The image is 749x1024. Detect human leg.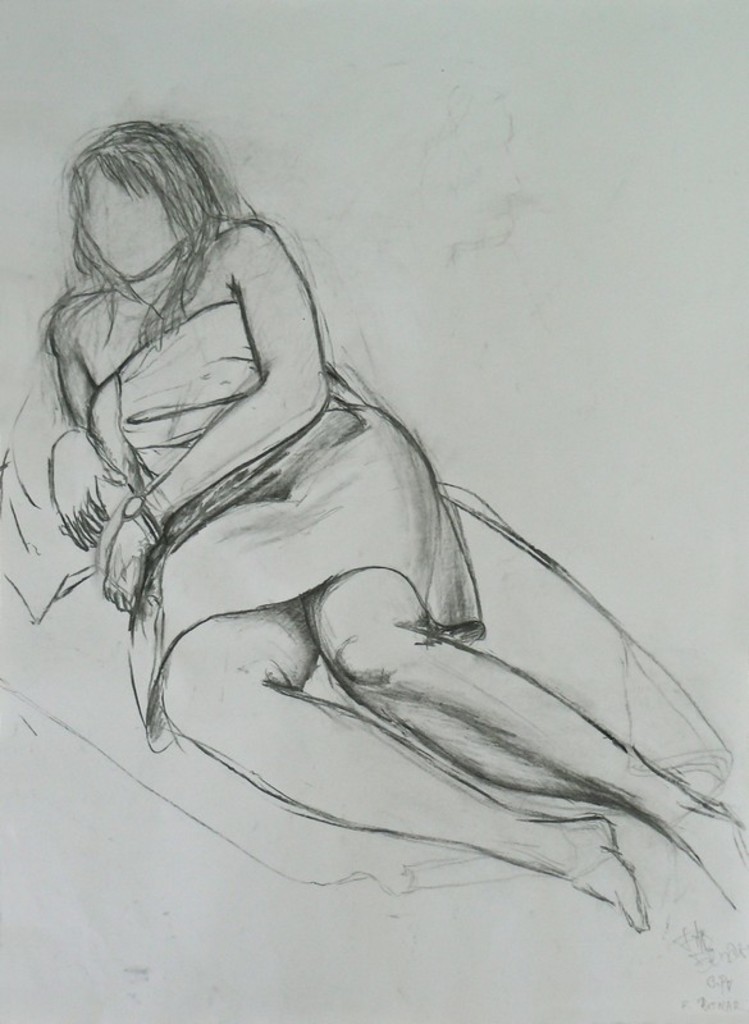
Detection: [x1=302, y1=399, x2=748, y2=913].
